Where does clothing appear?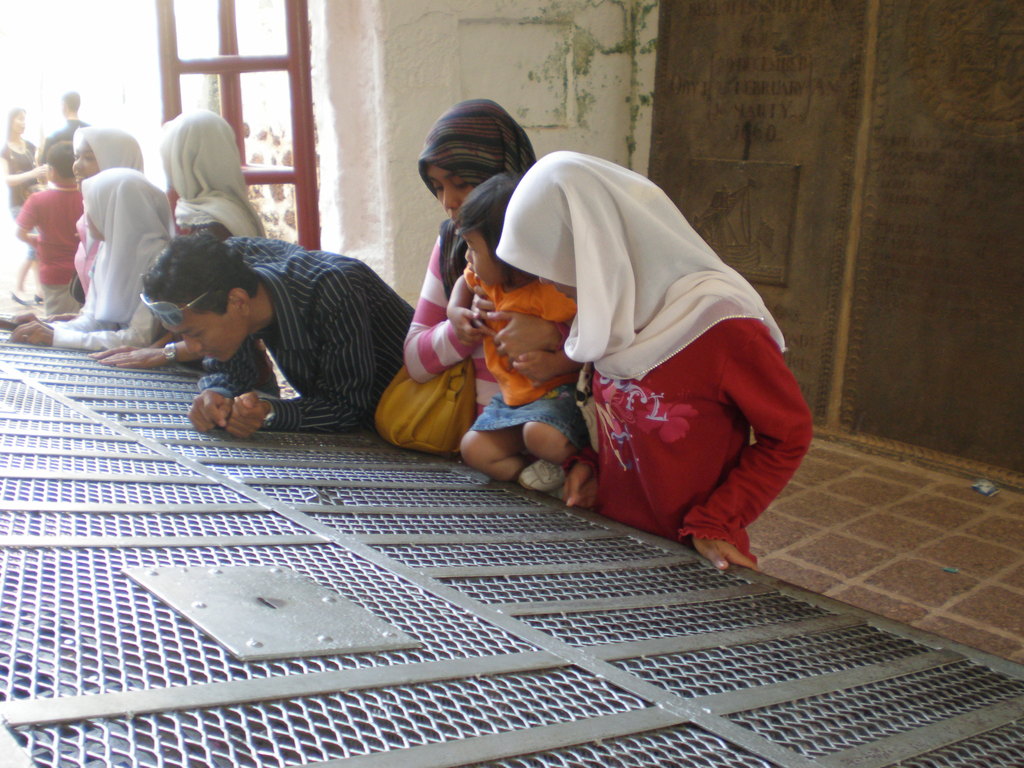
Appears at <box>465,142,836,578</box>.
